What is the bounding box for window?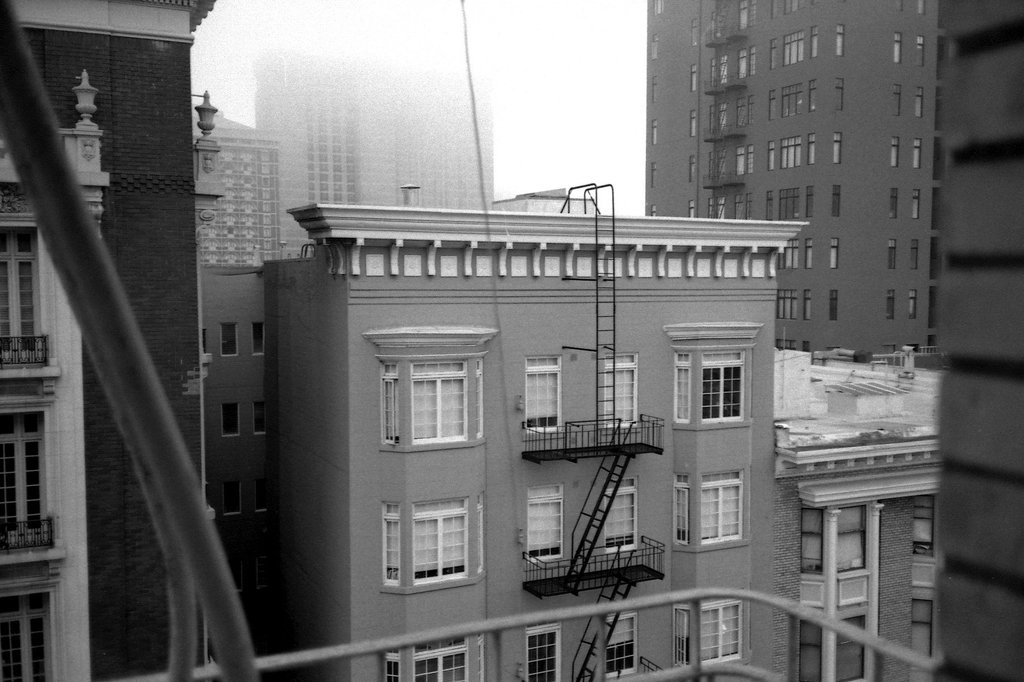
BBox(252, 326, 264, 354).
